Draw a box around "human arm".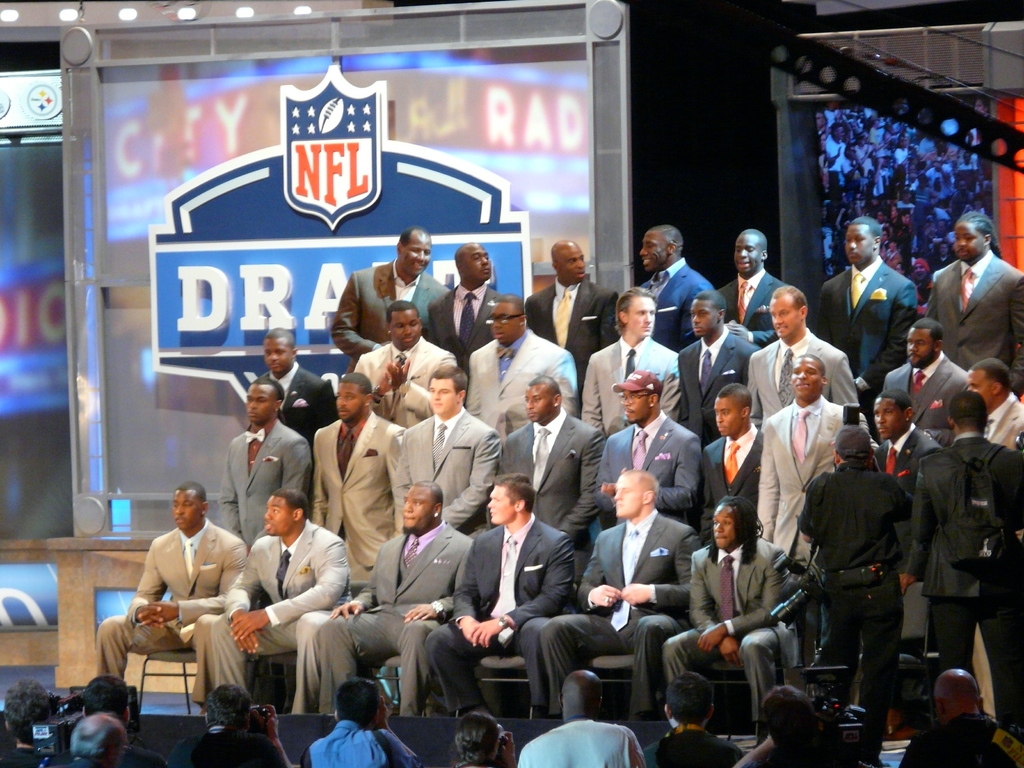
pyautogui.locateOnScreen(1004, 274, 1023, 399).
